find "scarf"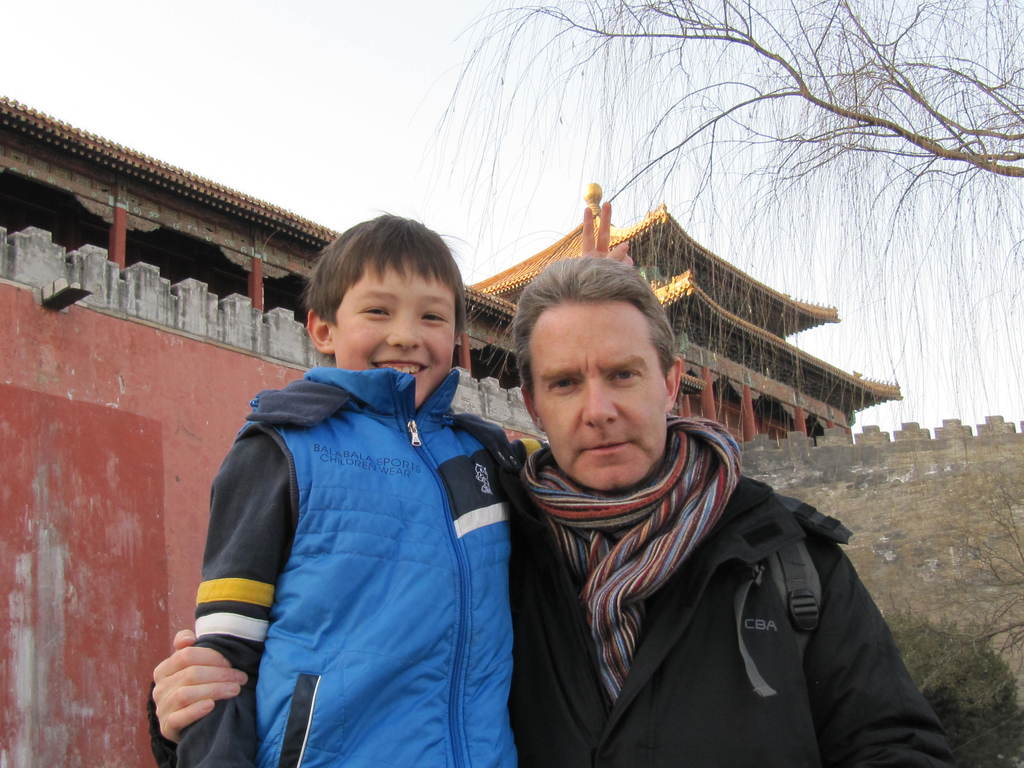
locate(520, 408, 750, 697)
